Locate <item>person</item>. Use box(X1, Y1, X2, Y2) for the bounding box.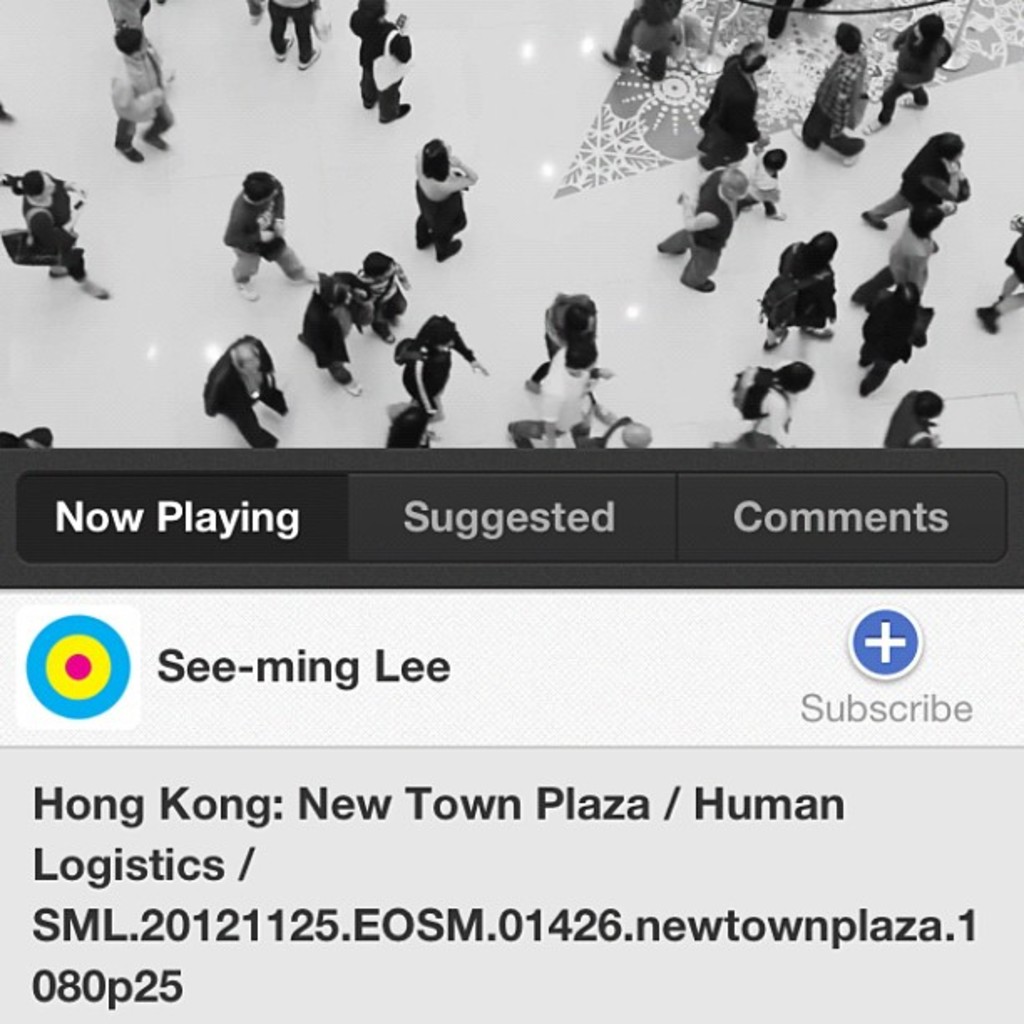
box(868, 10, 952, 122).
